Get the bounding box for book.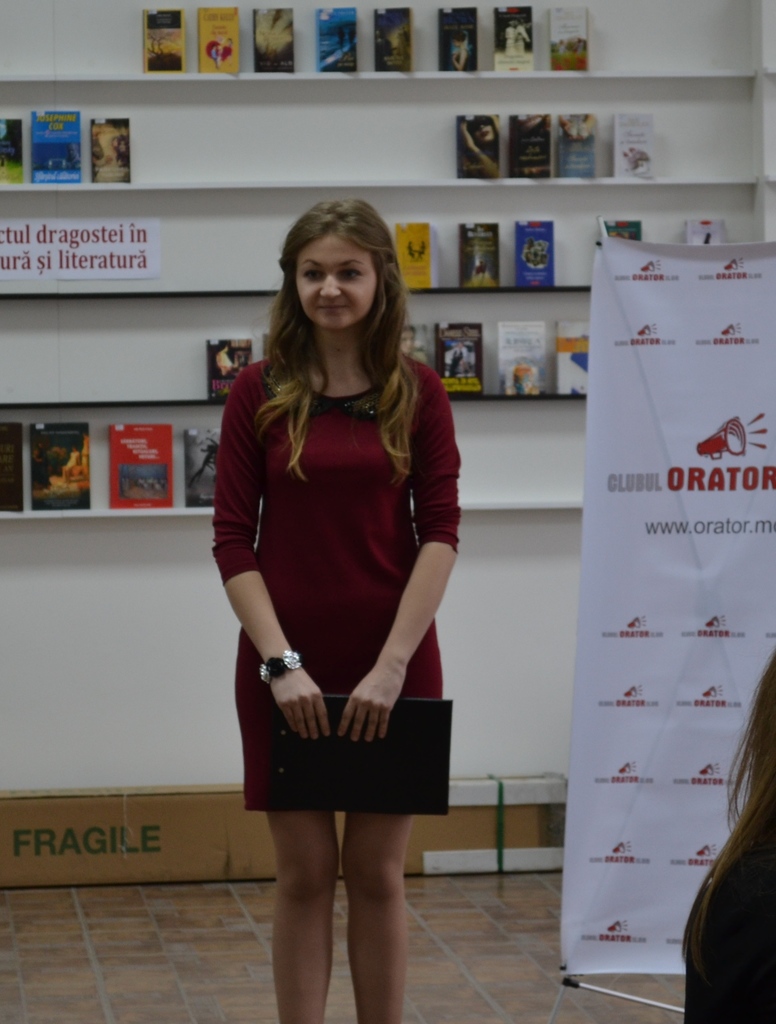
BBox(438, 326, 487, 399).
